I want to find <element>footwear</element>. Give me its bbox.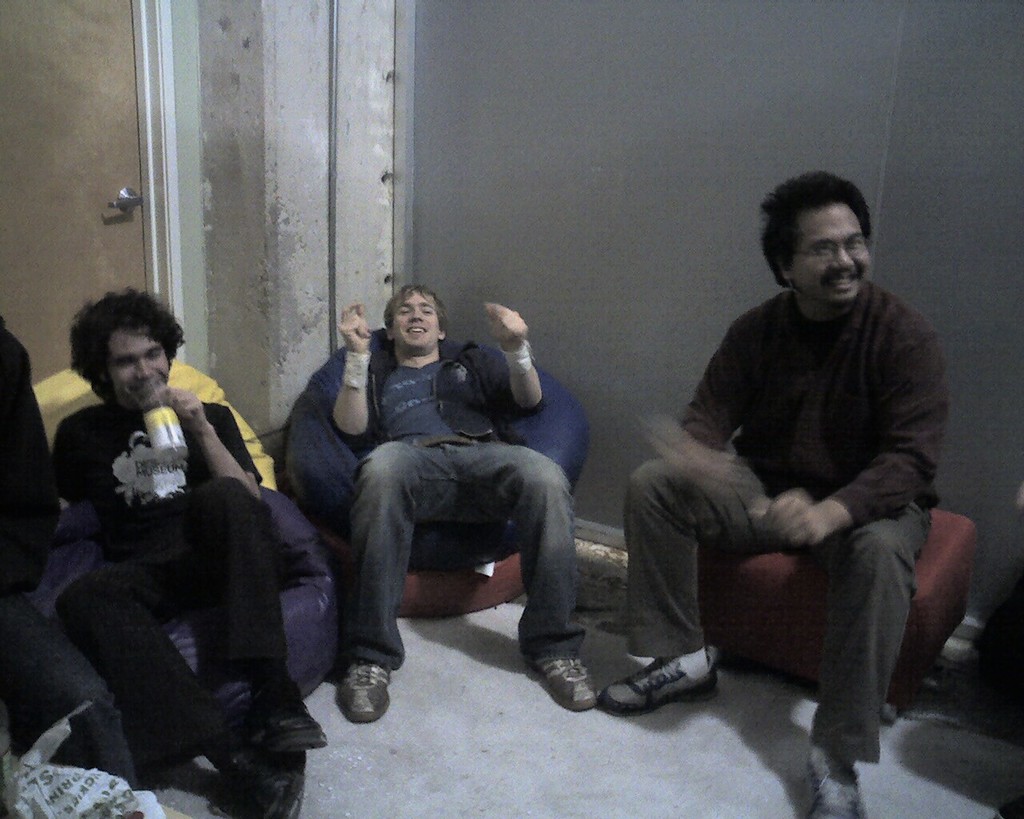
[left=605, top=645, right=724, bottom=722].
